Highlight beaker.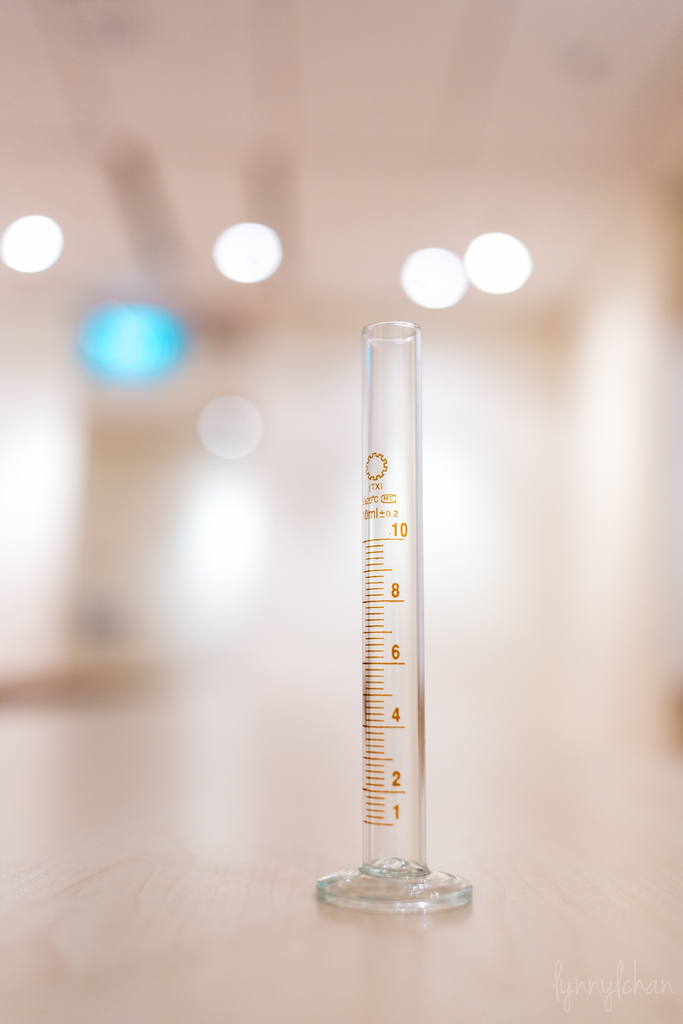
Highlighted region: locate(315, 314, 472, 913).
